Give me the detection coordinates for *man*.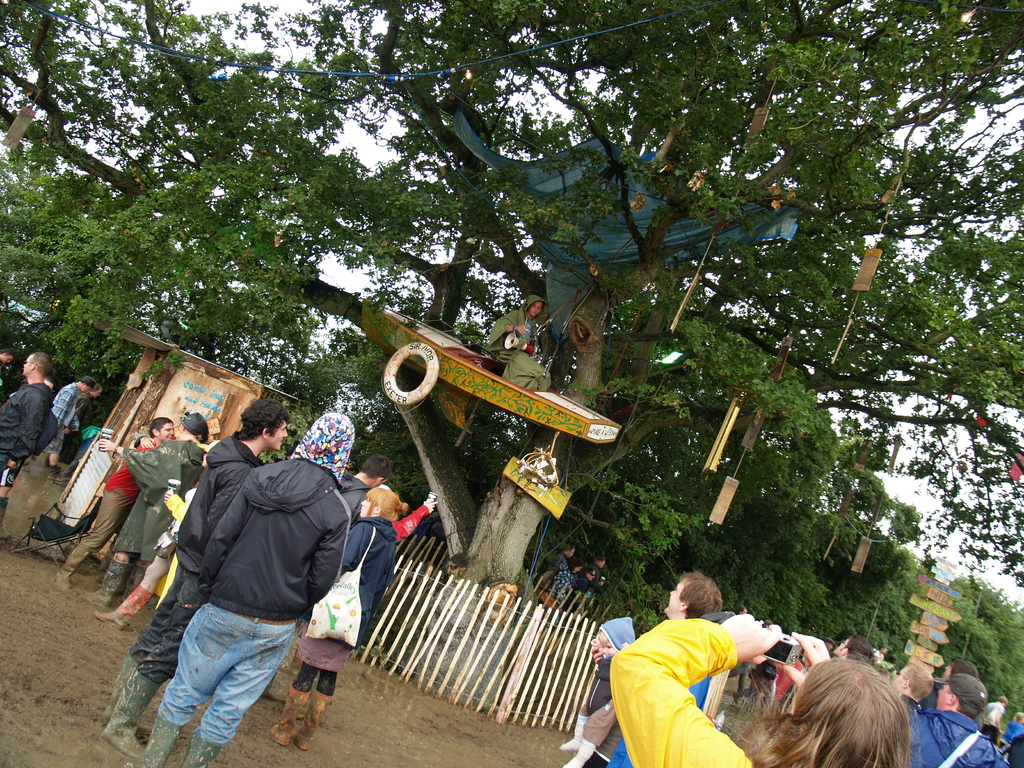
BBox(51, 373, 92, 438).
